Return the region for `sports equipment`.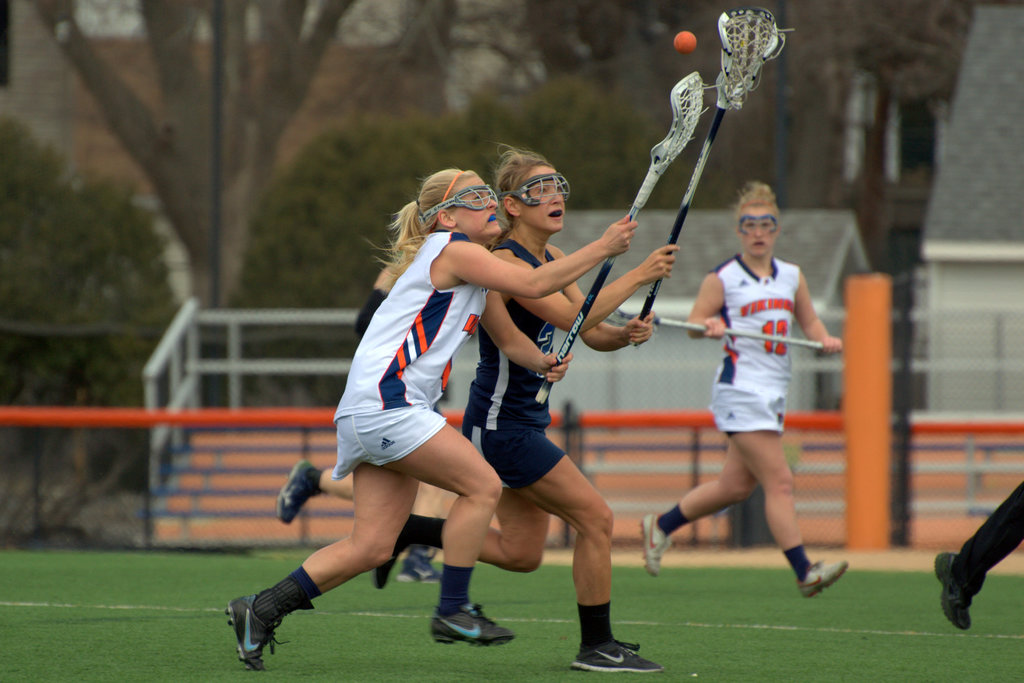
526, 68, 729, 409.
